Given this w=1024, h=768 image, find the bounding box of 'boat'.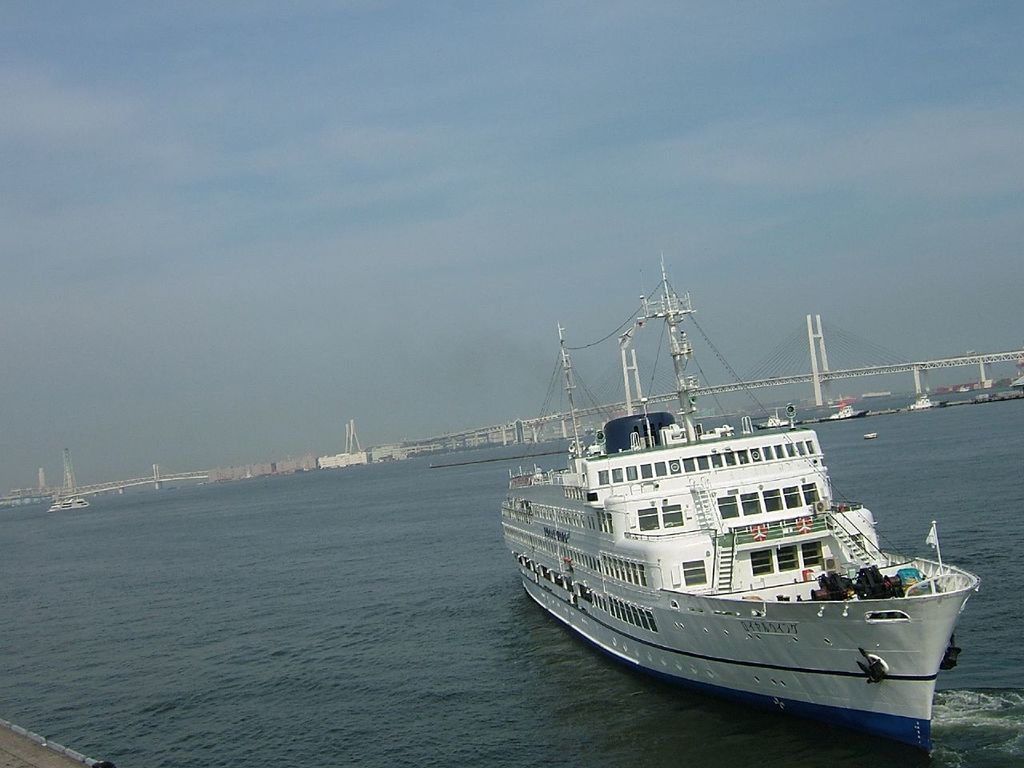
(x1=46, y1=493, x2=94, y2=512).
